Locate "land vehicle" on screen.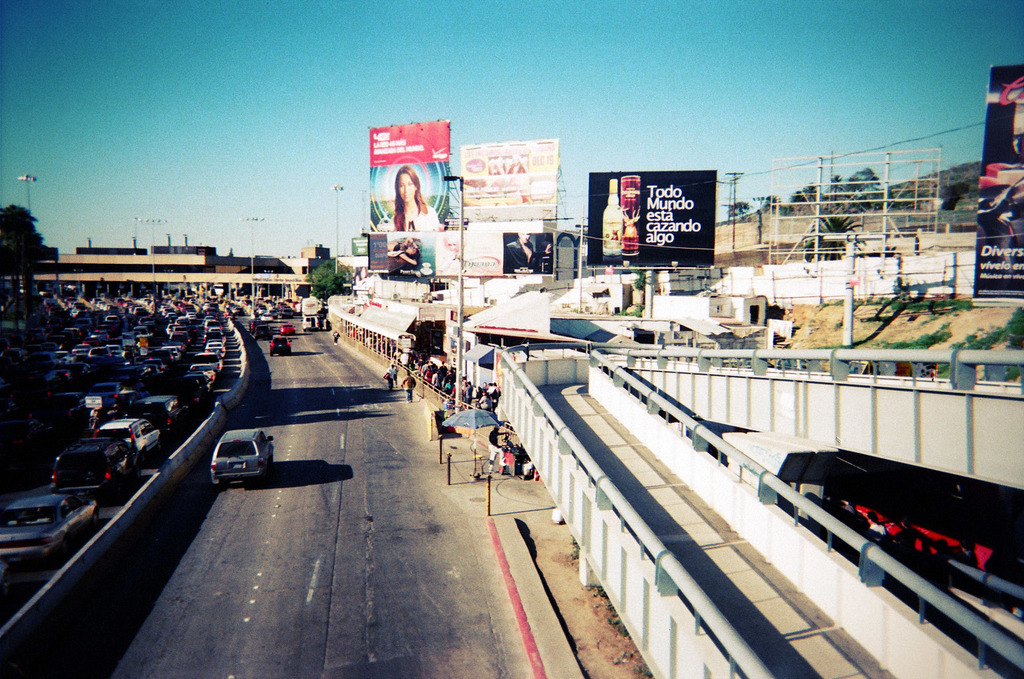
On screen at 94, 416, 163, 469.
